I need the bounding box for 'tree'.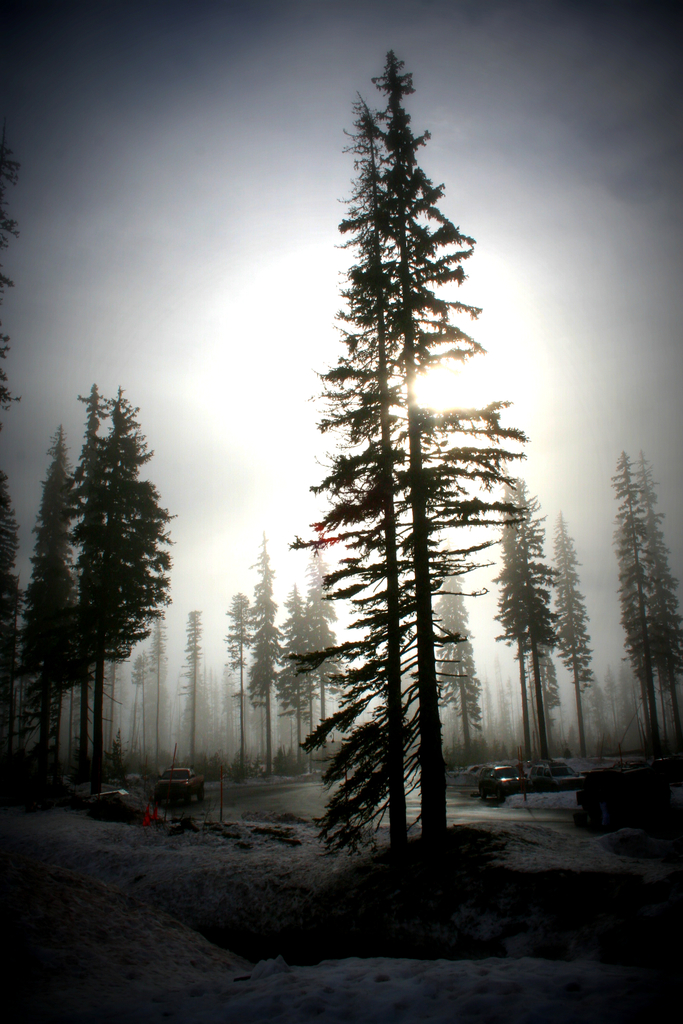
Here it is: region(286, 590, 309, 762).
